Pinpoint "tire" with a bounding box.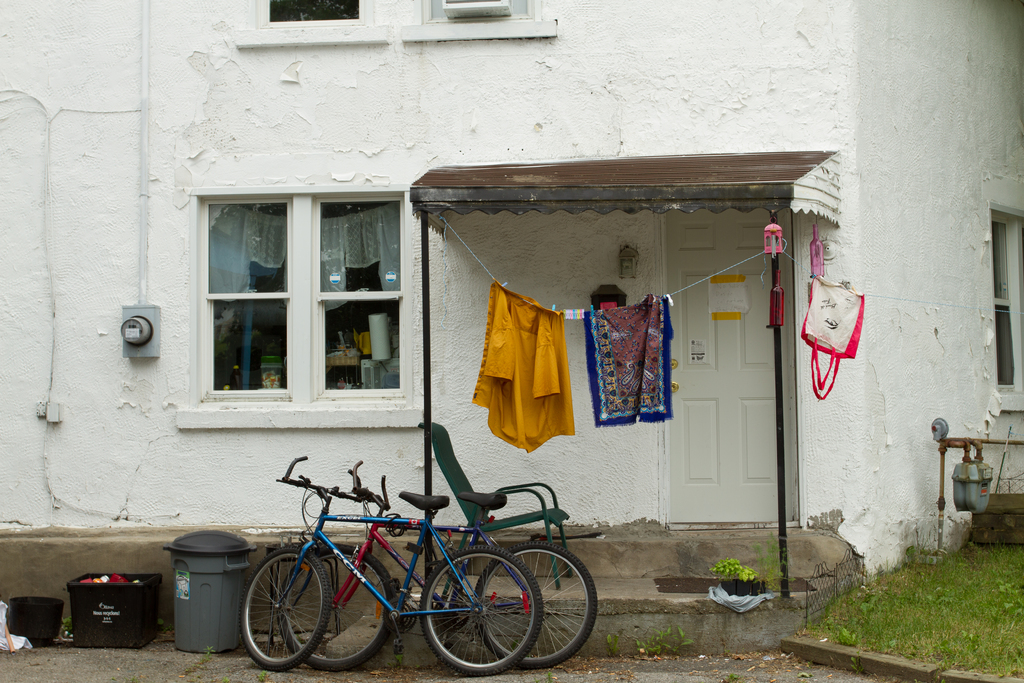
(x1=419, y1=542, x2=545, y2=677).
